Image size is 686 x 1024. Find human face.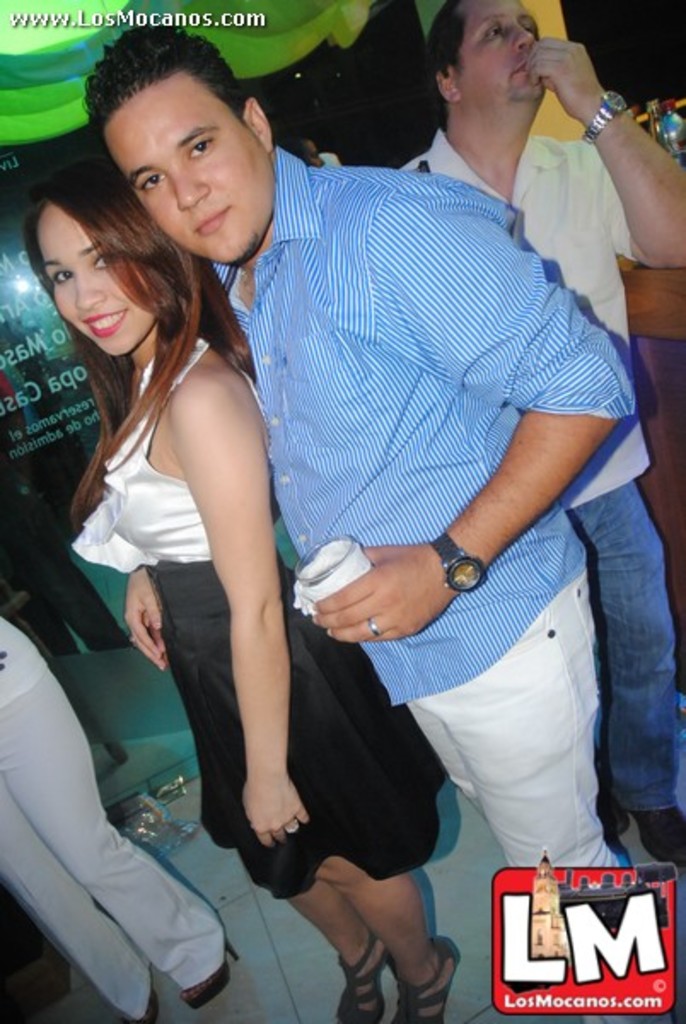
<box>108,94,265,263</box>.
